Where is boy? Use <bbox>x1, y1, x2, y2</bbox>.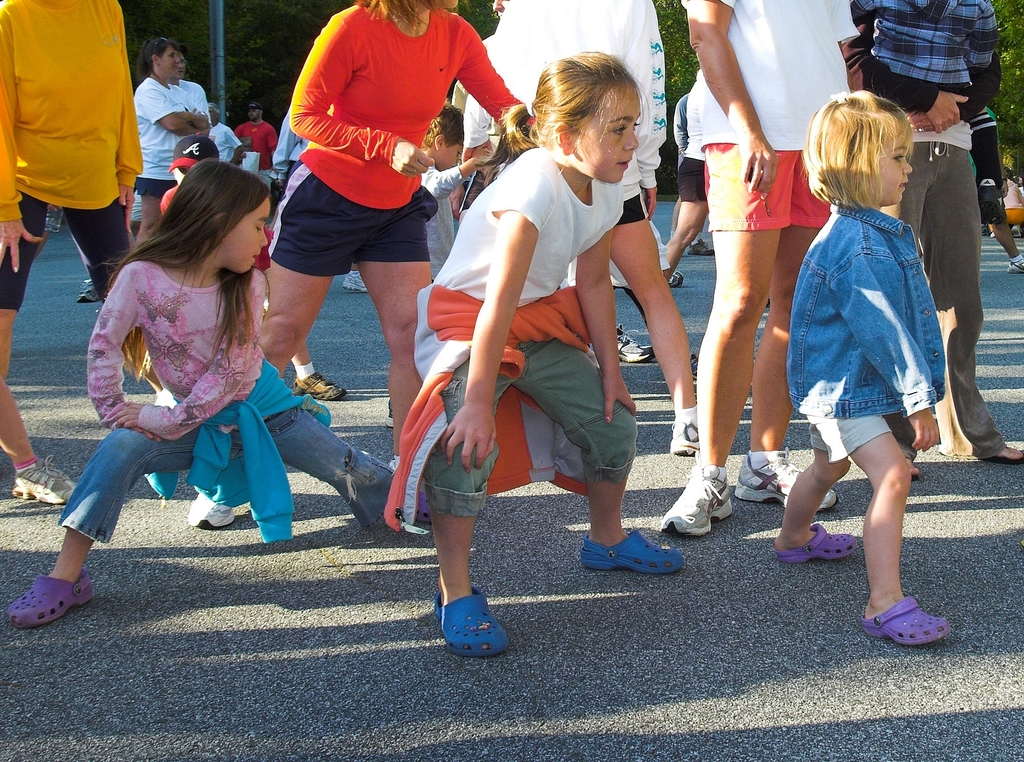
<bbox>385, 98, 490, 428</bbox>.
